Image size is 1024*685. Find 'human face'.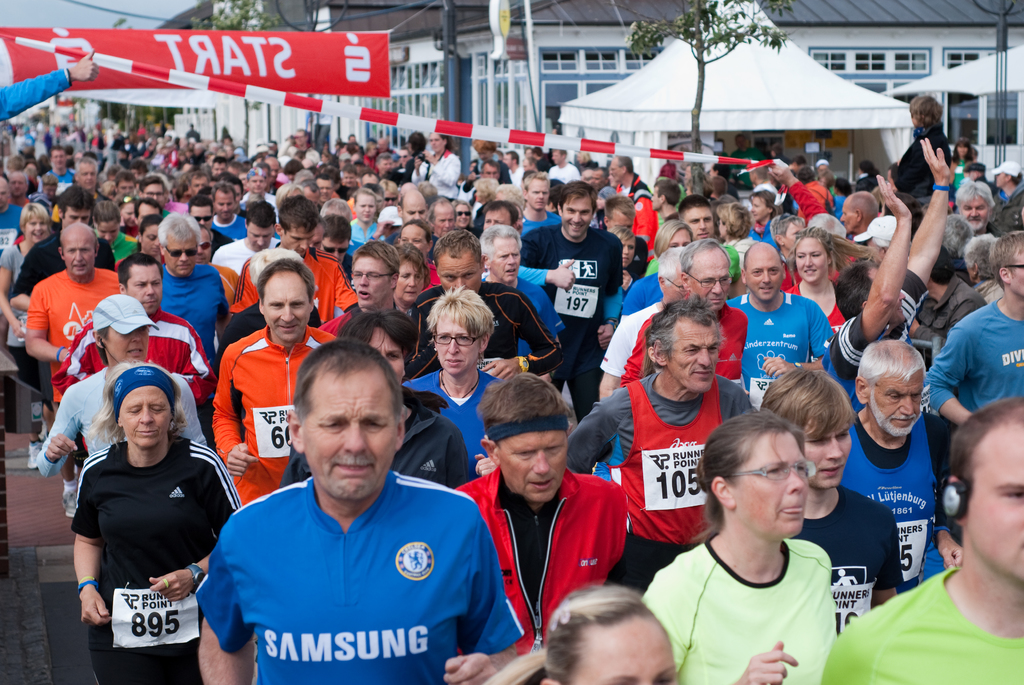
x1=490 y1=242 x2=522 y2=280.
